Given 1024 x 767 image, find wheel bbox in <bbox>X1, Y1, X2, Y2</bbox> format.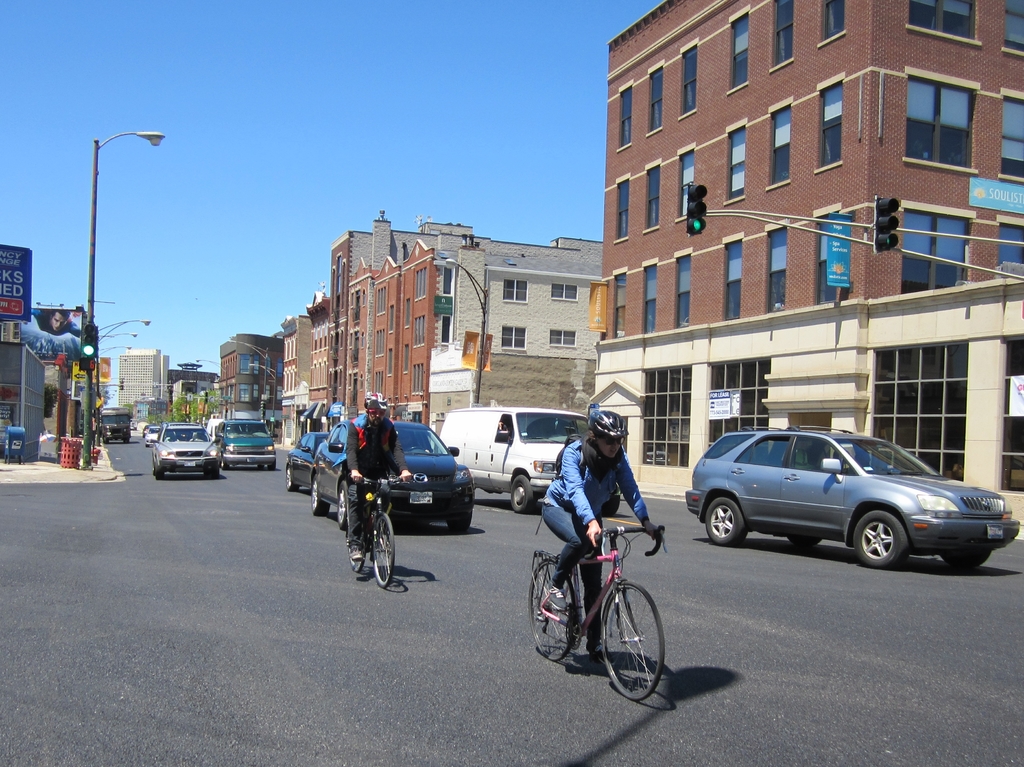
<bbox>376, 511, 394, 584</bbox>.
